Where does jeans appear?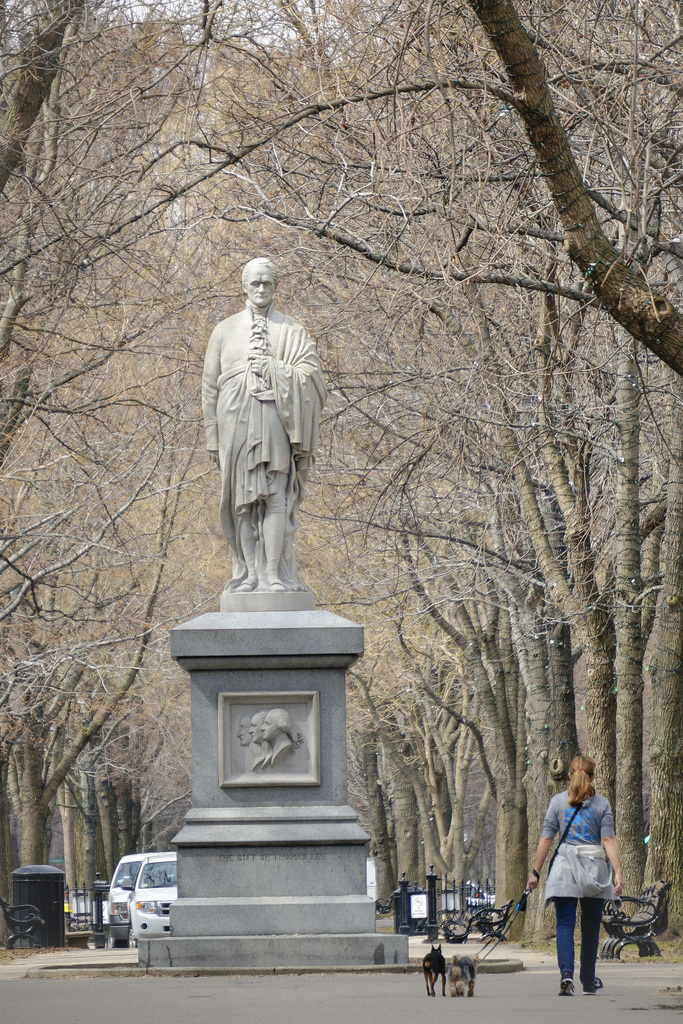
Appears at x1=550, y1=901, x2=602, y2=985.
